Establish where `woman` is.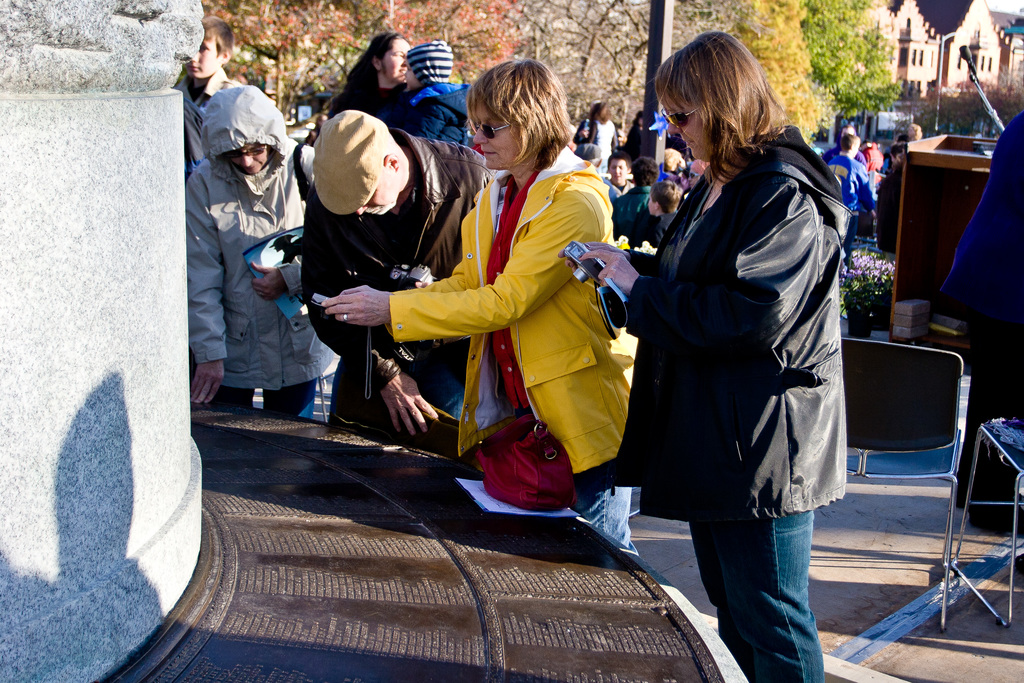
Established at {"x1": 328, "y1": 28, "x2": 414, "y2": 131}.
